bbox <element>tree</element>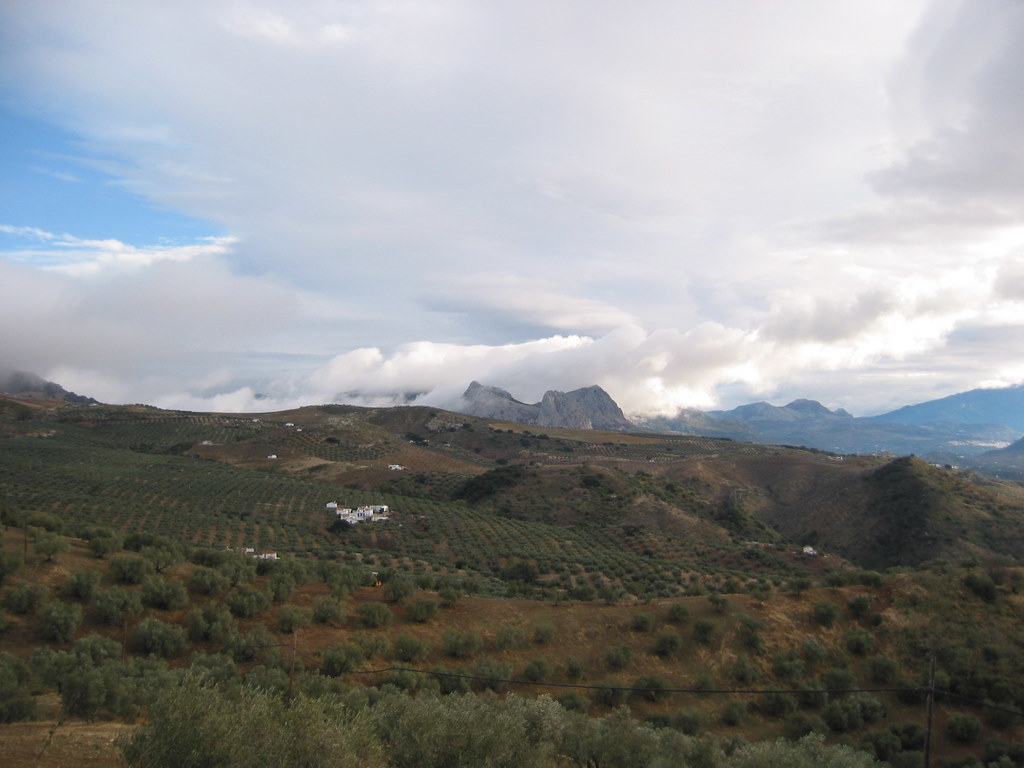
810/598/839/630
